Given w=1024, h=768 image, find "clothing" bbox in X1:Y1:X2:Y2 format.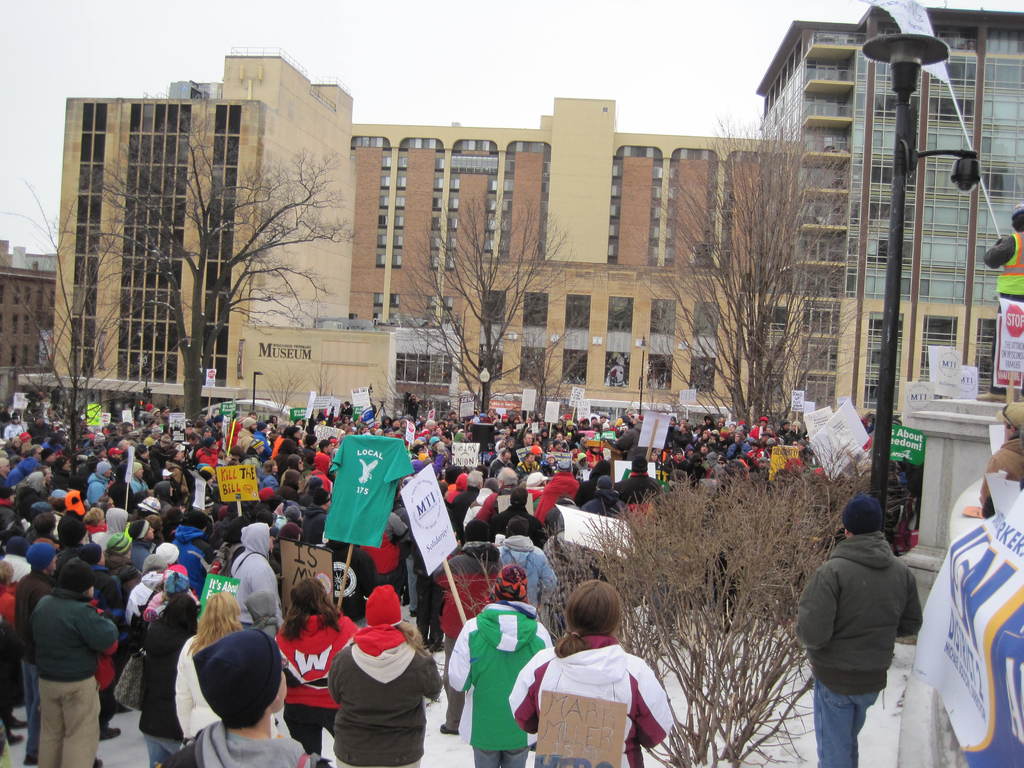
453:606:546:766.
